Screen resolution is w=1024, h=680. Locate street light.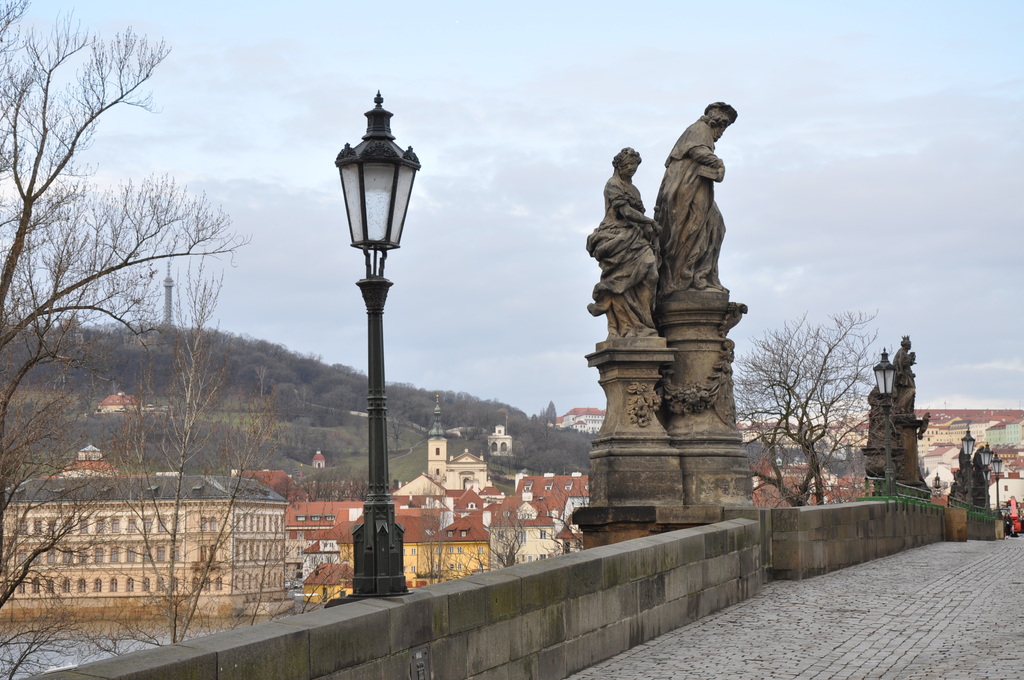
[980, 439, 996, 517].
